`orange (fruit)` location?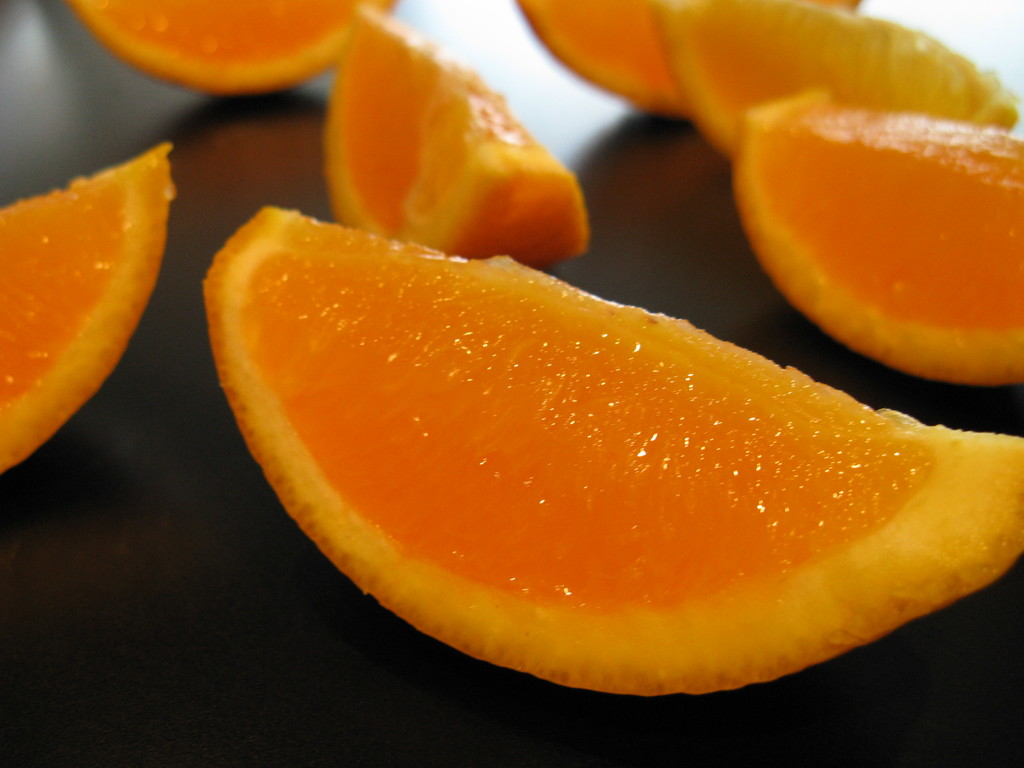
653 4 1023 163
